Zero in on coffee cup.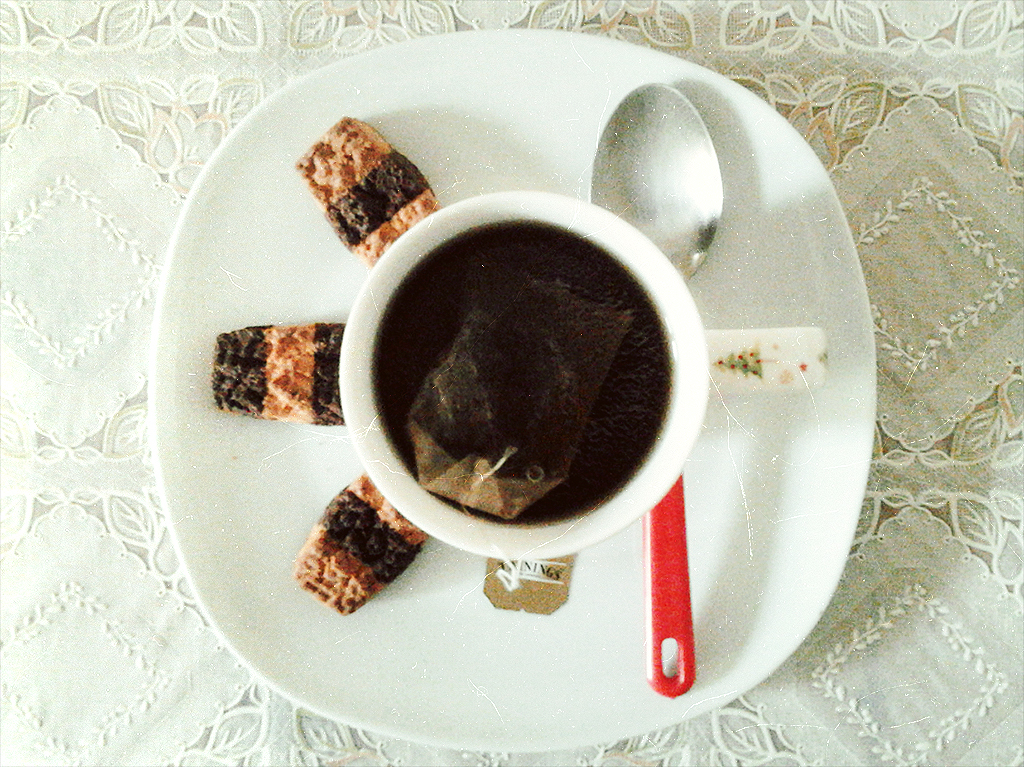
Zeroed in: <bbox>337, 189, 825, 559</bbox>.
